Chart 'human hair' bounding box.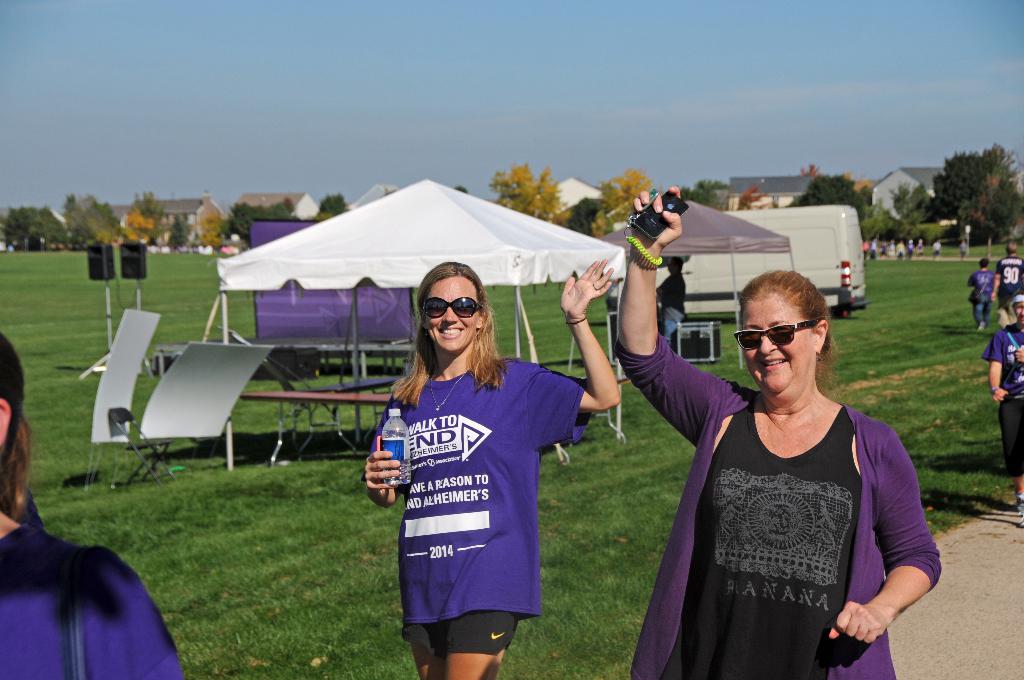
Charted: BBox(1005, 239, 1018, 255).
